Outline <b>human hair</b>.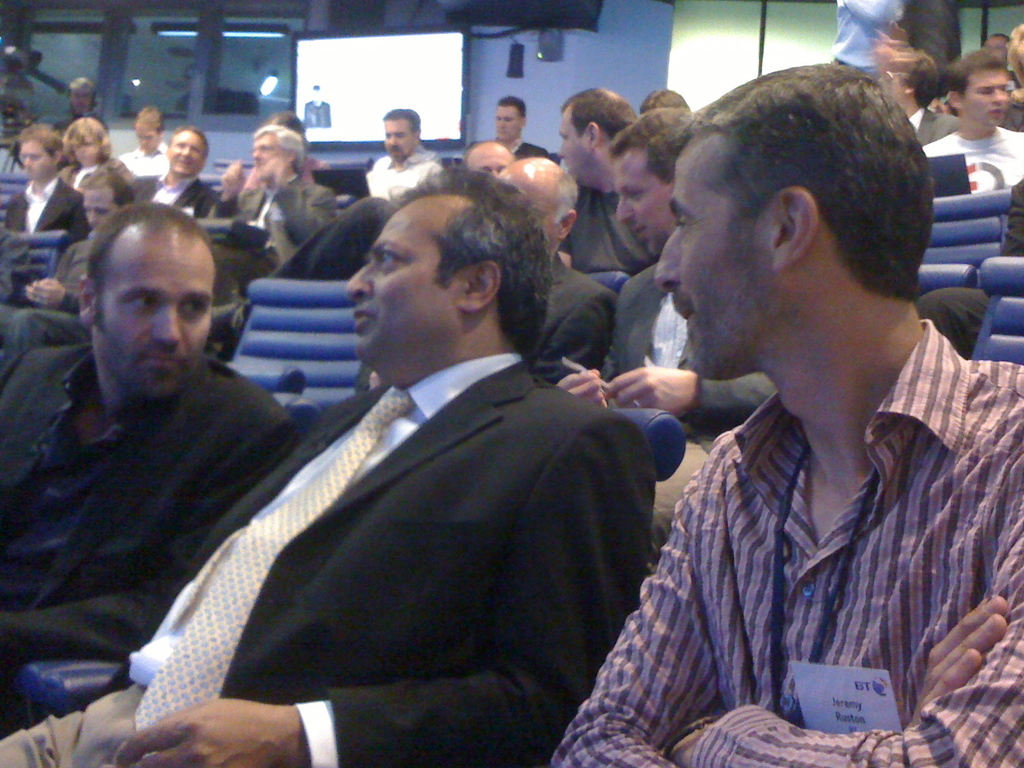
Outline: locate(883, 41, 942, 110).
